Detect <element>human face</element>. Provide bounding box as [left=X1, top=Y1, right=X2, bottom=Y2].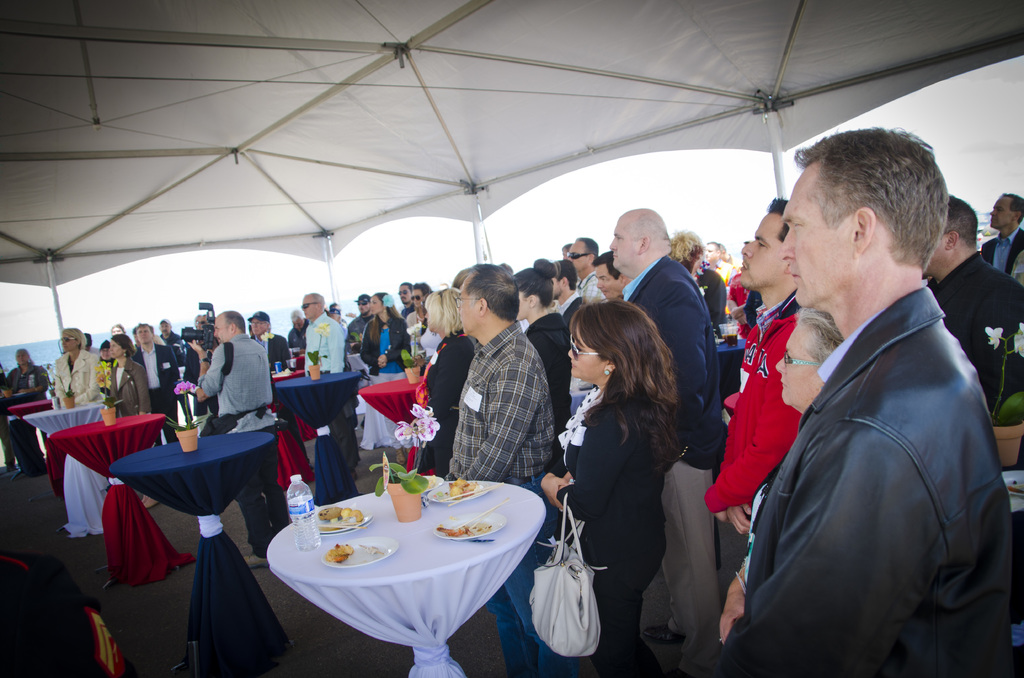
[left=740, top=212, right=782, bottom=289].
